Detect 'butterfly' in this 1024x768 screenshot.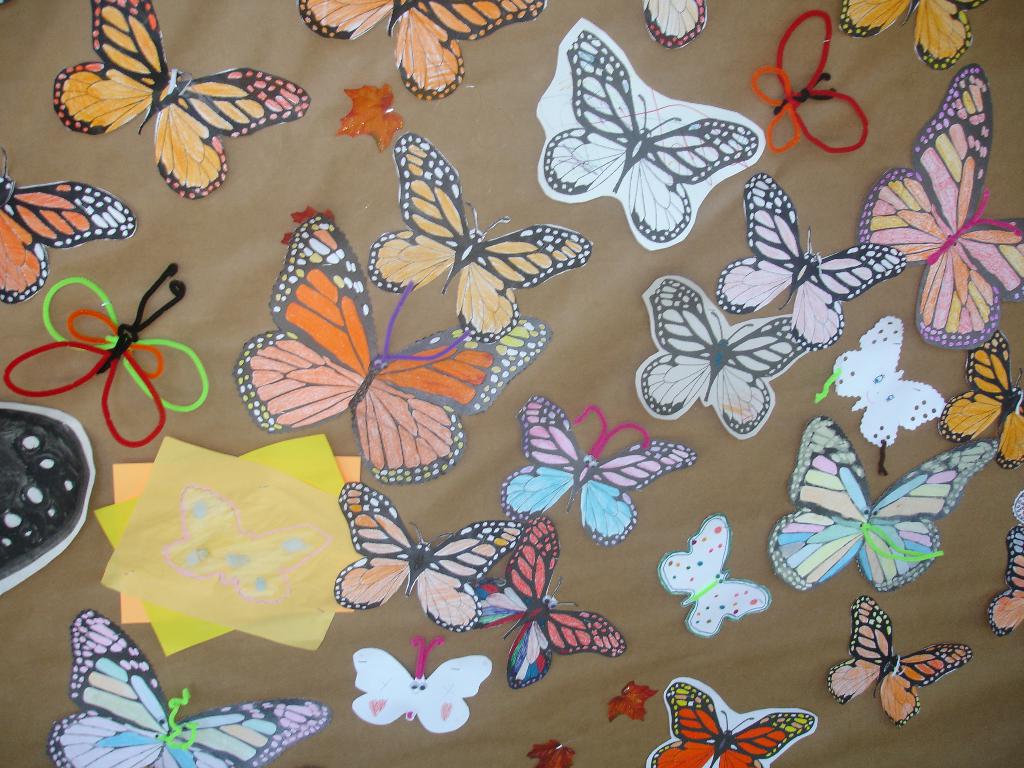
Detection: 988:522:1023:638.
